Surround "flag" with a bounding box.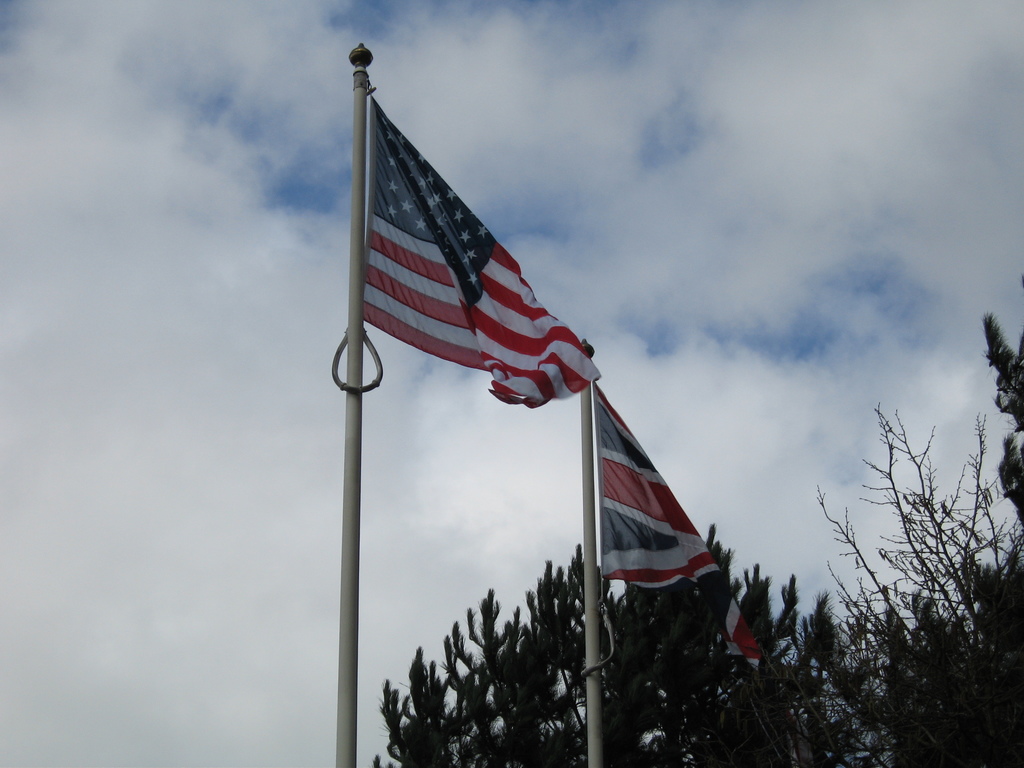
x1=350, y1=93, x2=600, y2=408.
